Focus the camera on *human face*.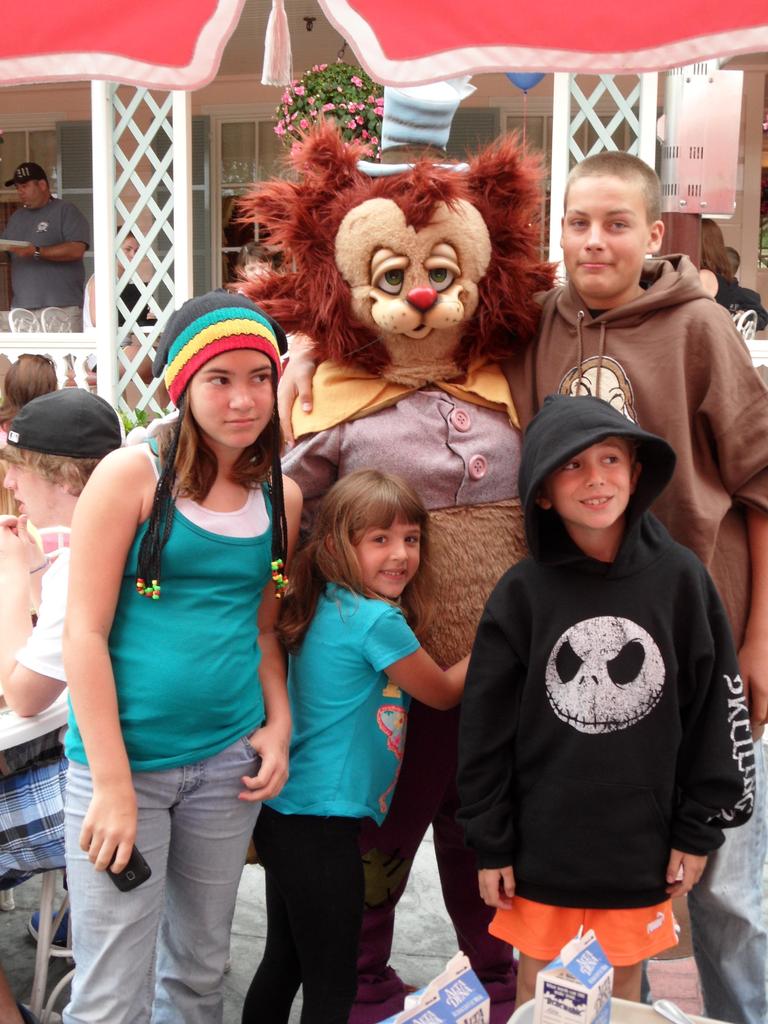
Focus region: 192,351,278,449.
